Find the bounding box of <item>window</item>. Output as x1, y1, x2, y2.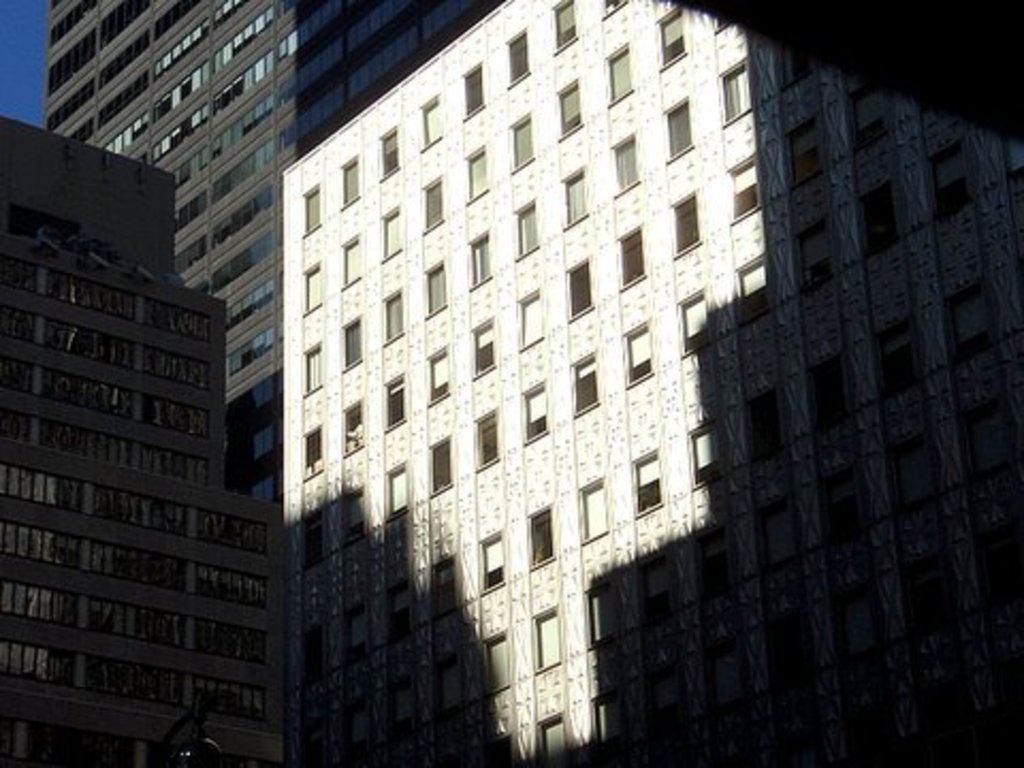
561, 0, 574, 51.
